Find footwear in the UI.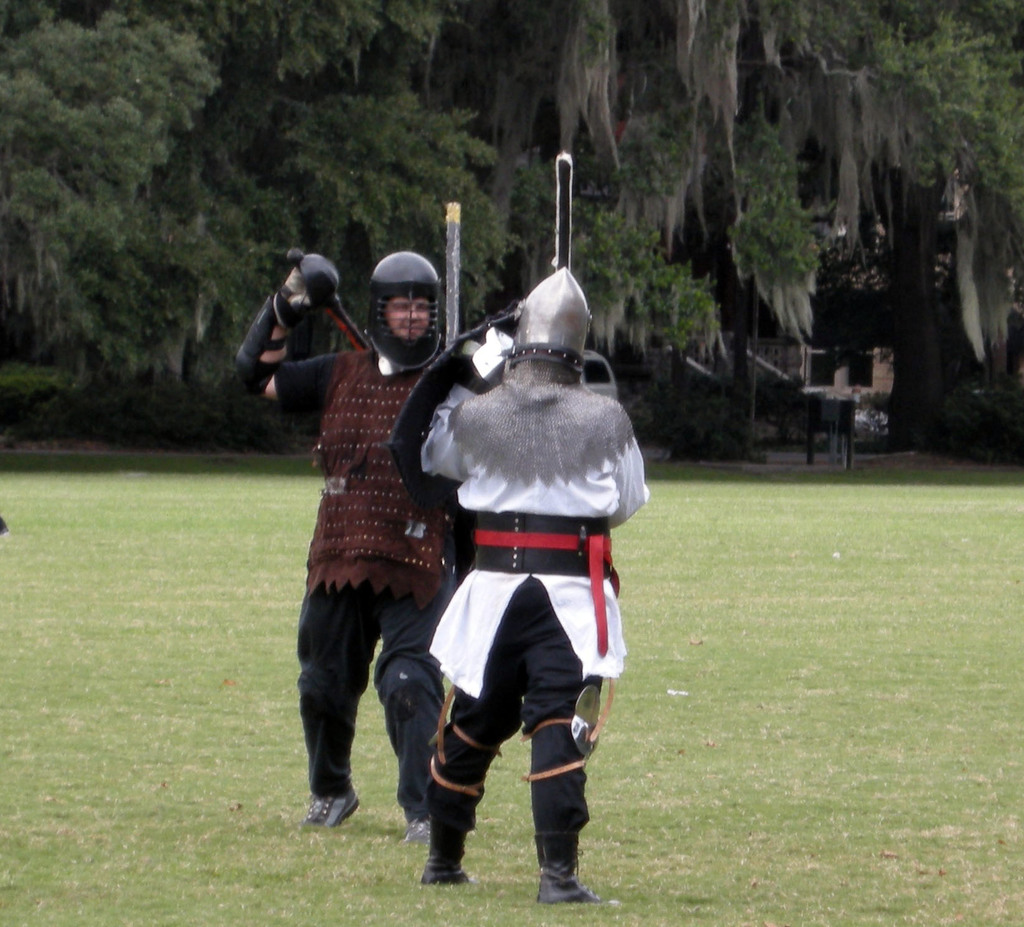
UI element at box=[538, 827, 611, 903].
